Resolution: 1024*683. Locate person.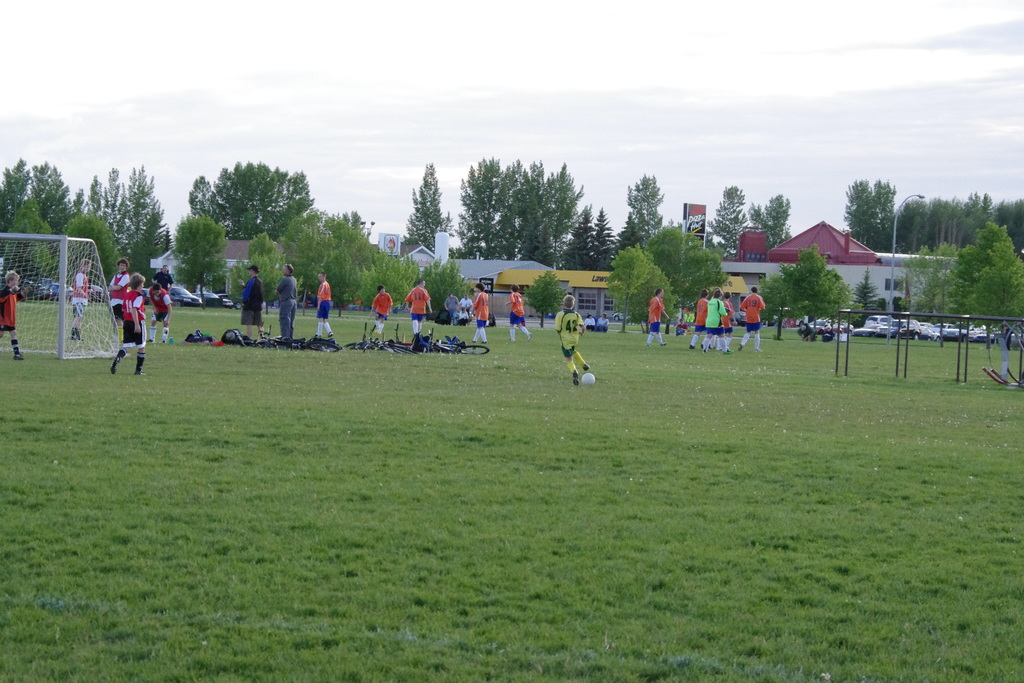
detection(237, 264, 266, 340).
